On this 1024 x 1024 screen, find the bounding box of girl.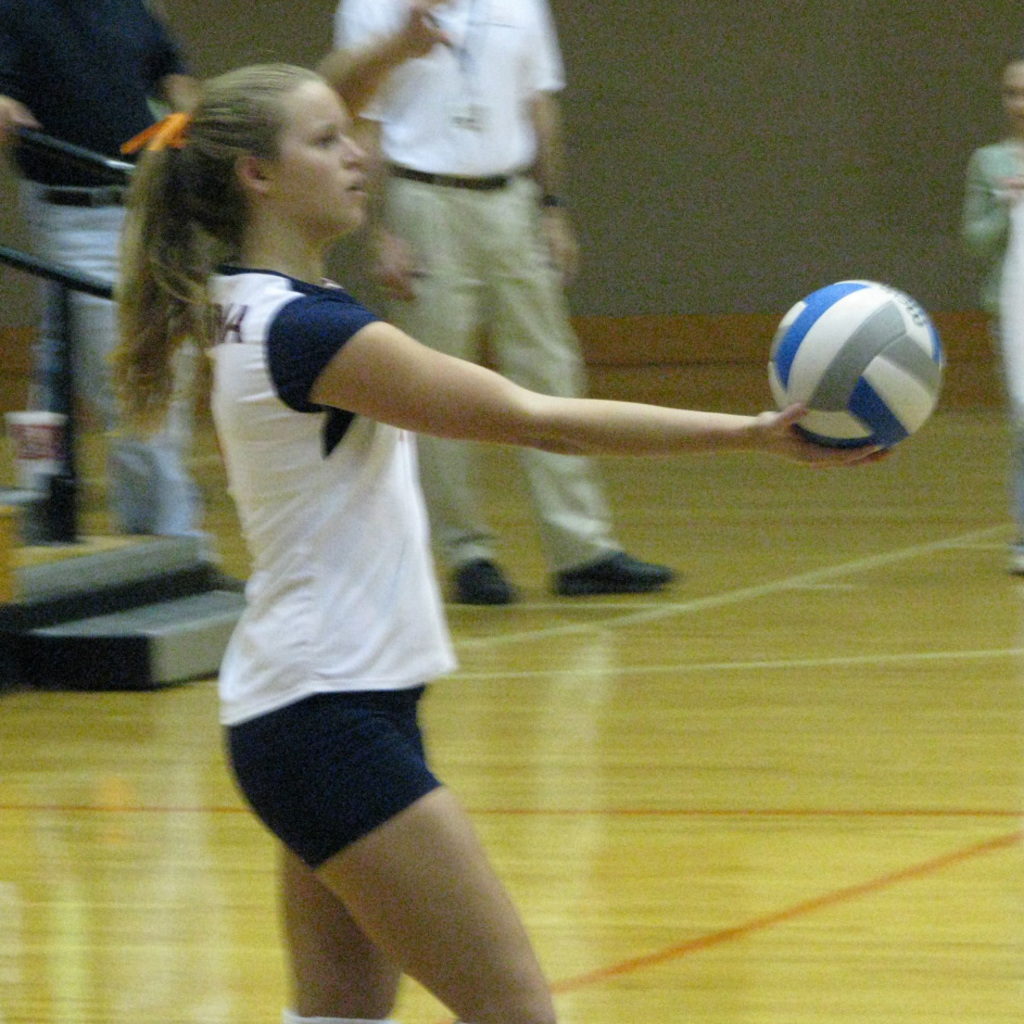
Bounding box: [x1=958, y1=55, x2=1023, y2=577].
